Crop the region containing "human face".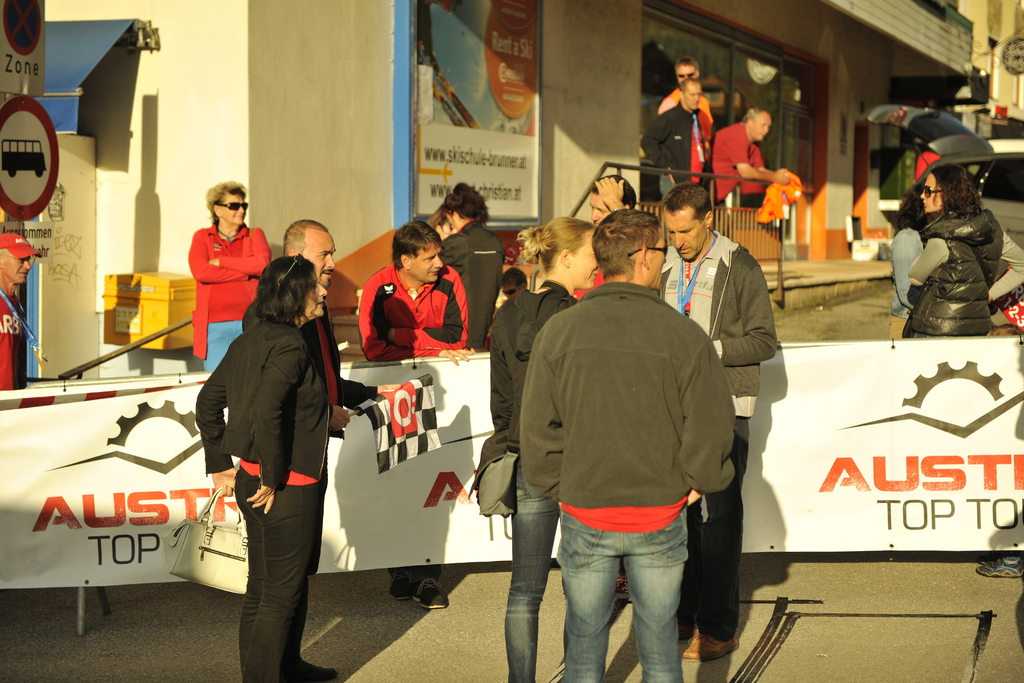
Crop region: 689, 85, 702, 103.
